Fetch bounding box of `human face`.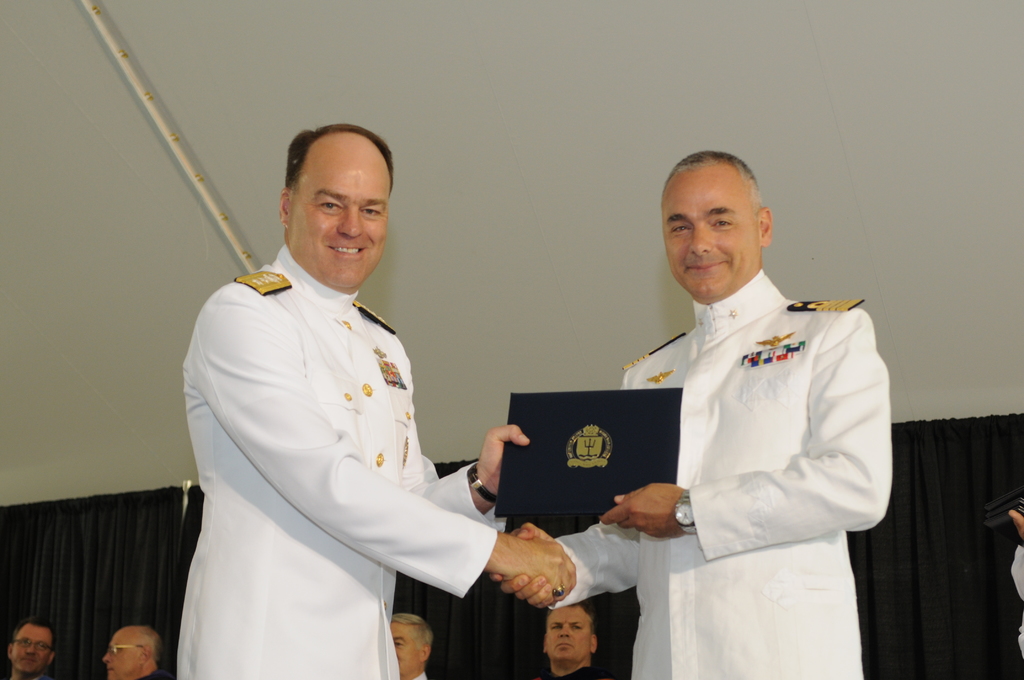
Bbox: [x1=102, y1=626, x2=140, y2=679].
